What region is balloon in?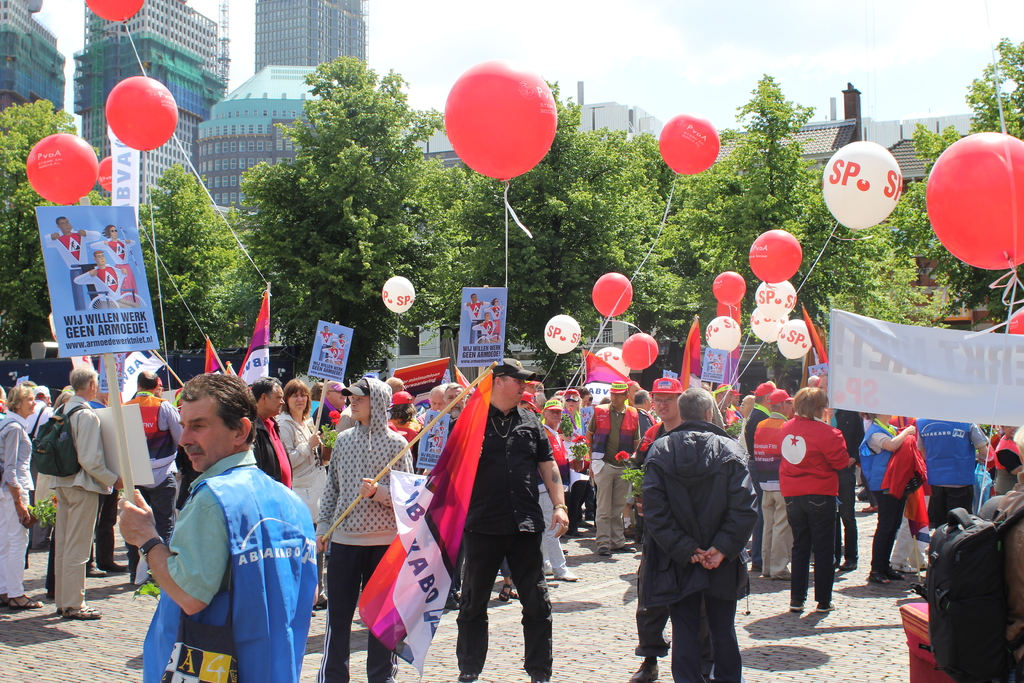
<box>755,279,797,320</box>.
